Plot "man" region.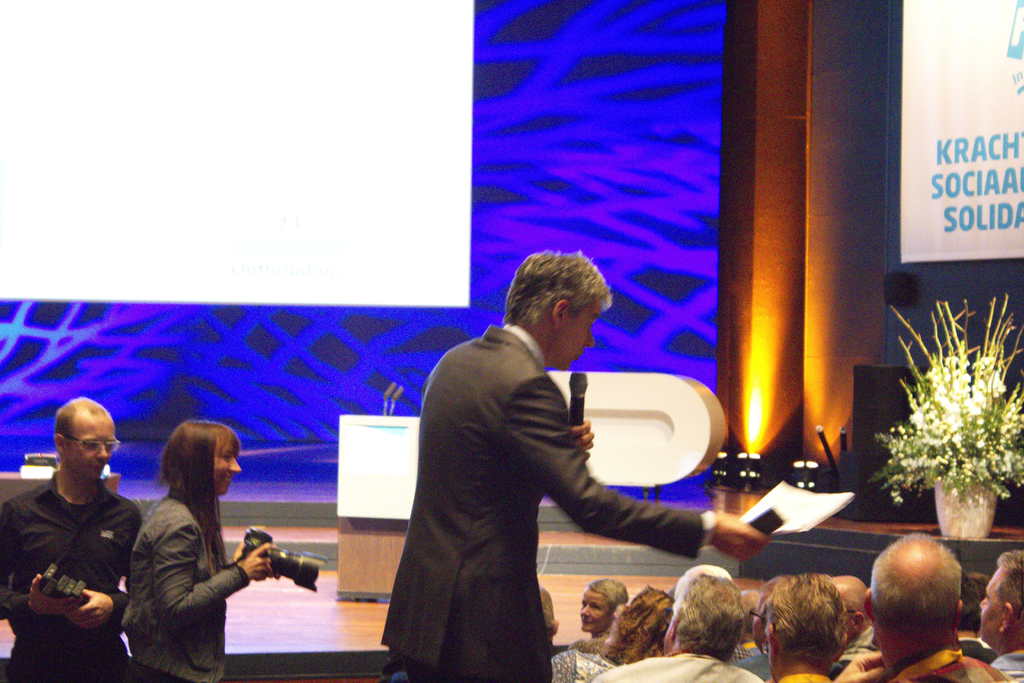
Plotted at {"left": 383, "top": 252, "right": 774, "bottom": 680}.
